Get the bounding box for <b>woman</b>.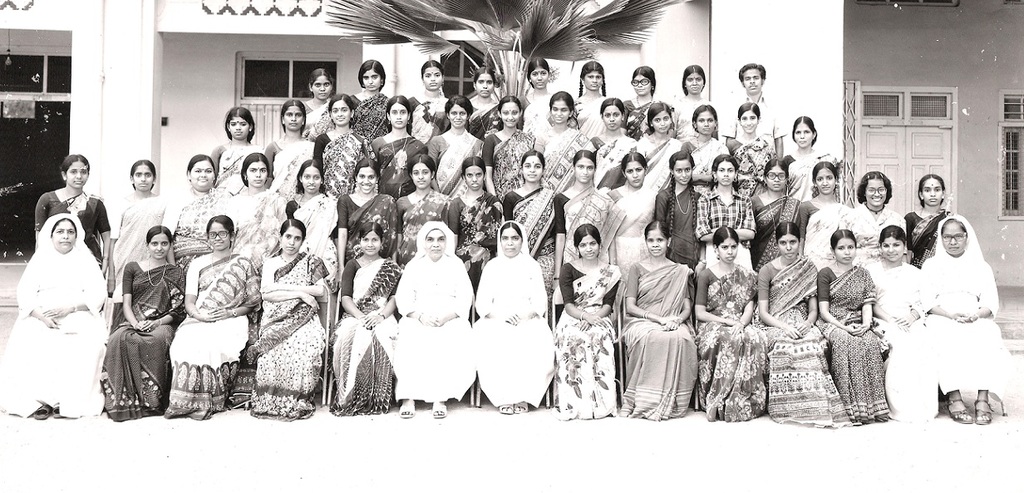
BBox(259, 96, 316, 206).
